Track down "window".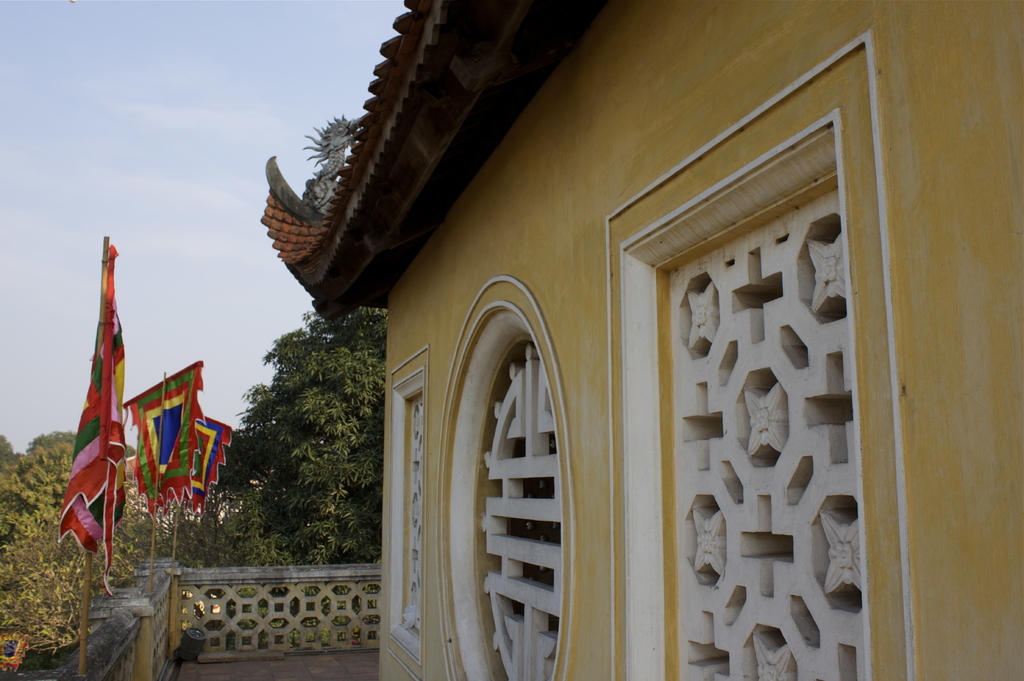
Tracked to BBox(387, 344, 426, 680).
